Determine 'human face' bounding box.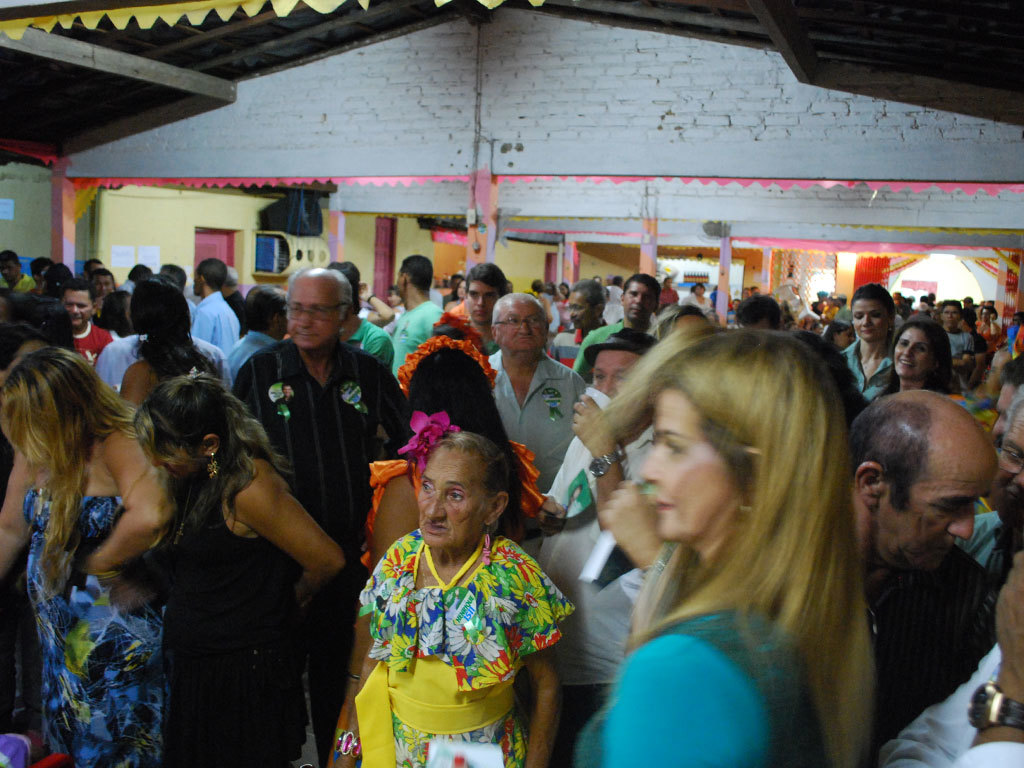
Determined: select_region(624, 283, 657, 323).
